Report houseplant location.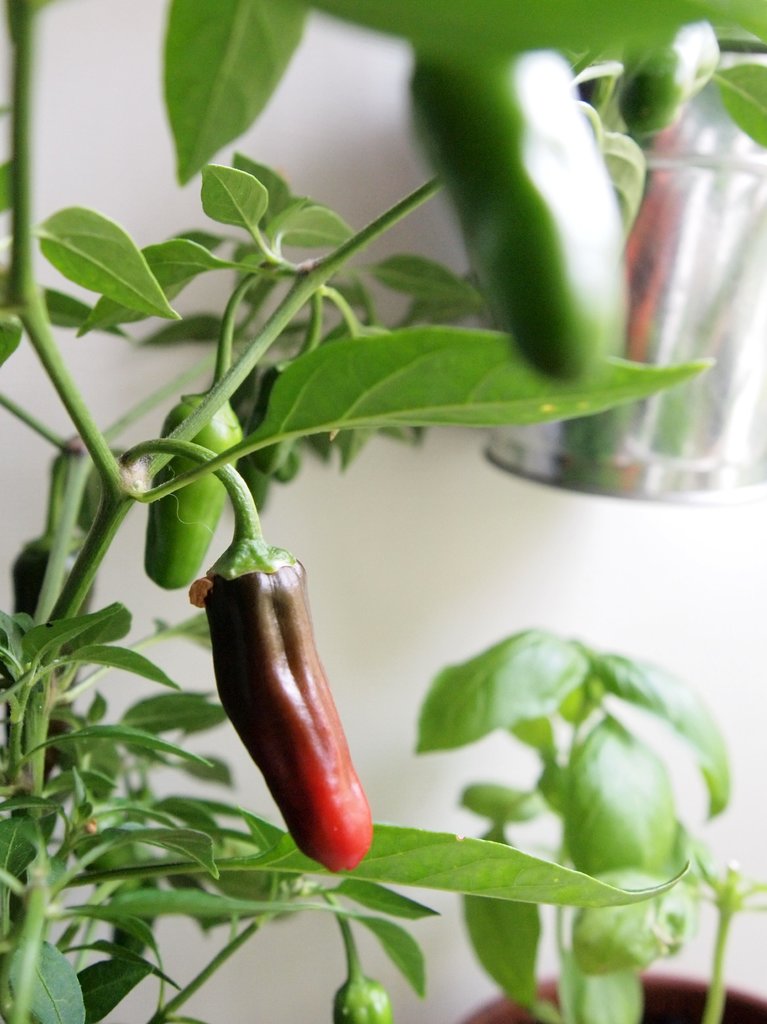
Report: (left=407, top=623, right=766, bottom=1023).
